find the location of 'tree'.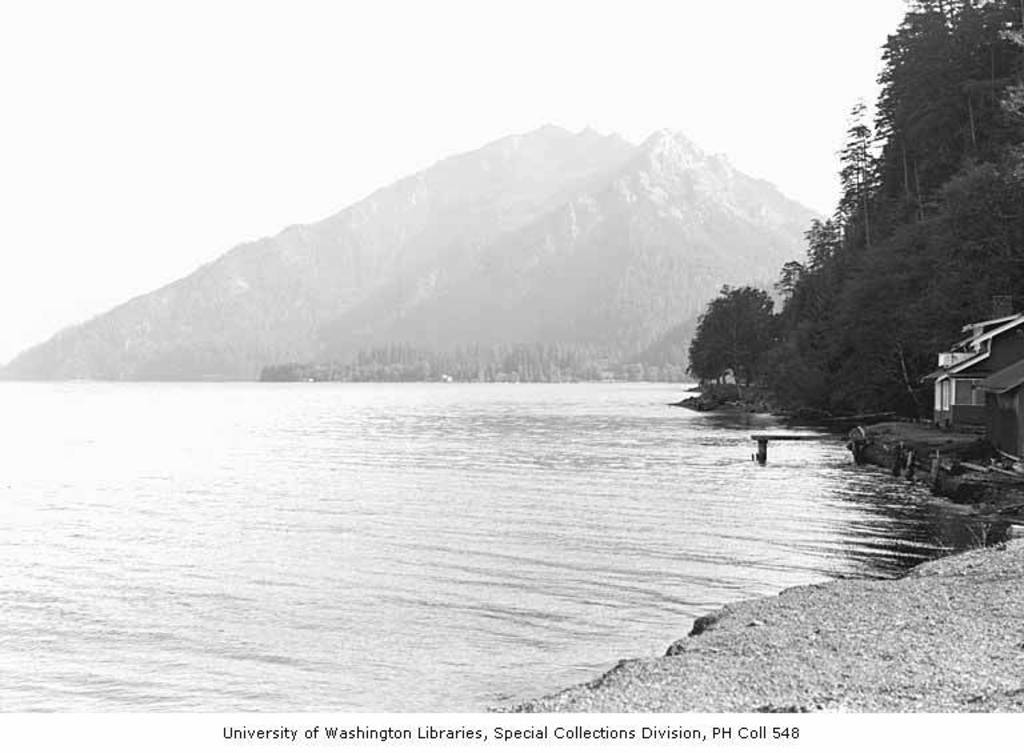
Location: (693, 257, 808, 417).
